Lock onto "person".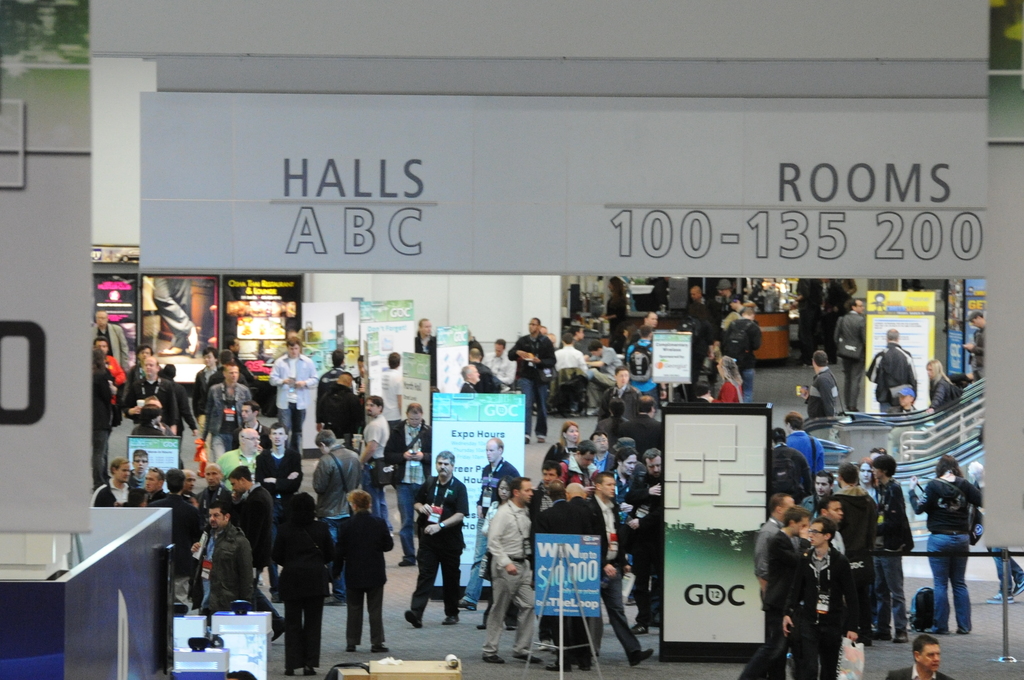
Locked: 319,373,369,442.
